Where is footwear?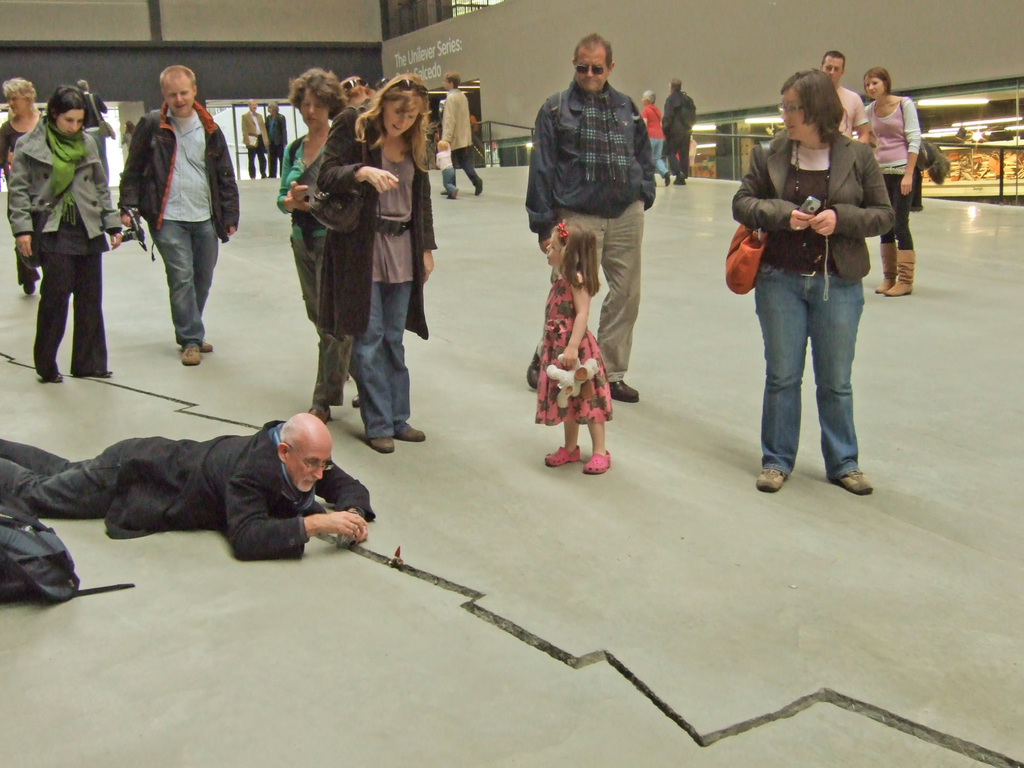
x1=664 y1=172 x2=670 y2=188.
